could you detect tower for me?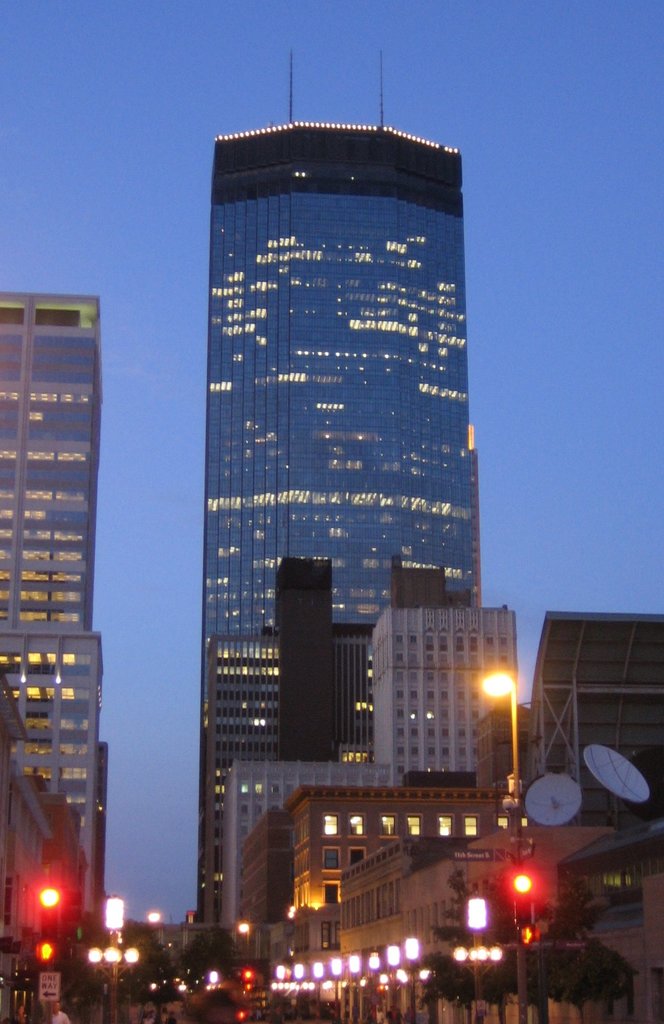
Detection result: <region>371, 612, 532, 808</region>.
